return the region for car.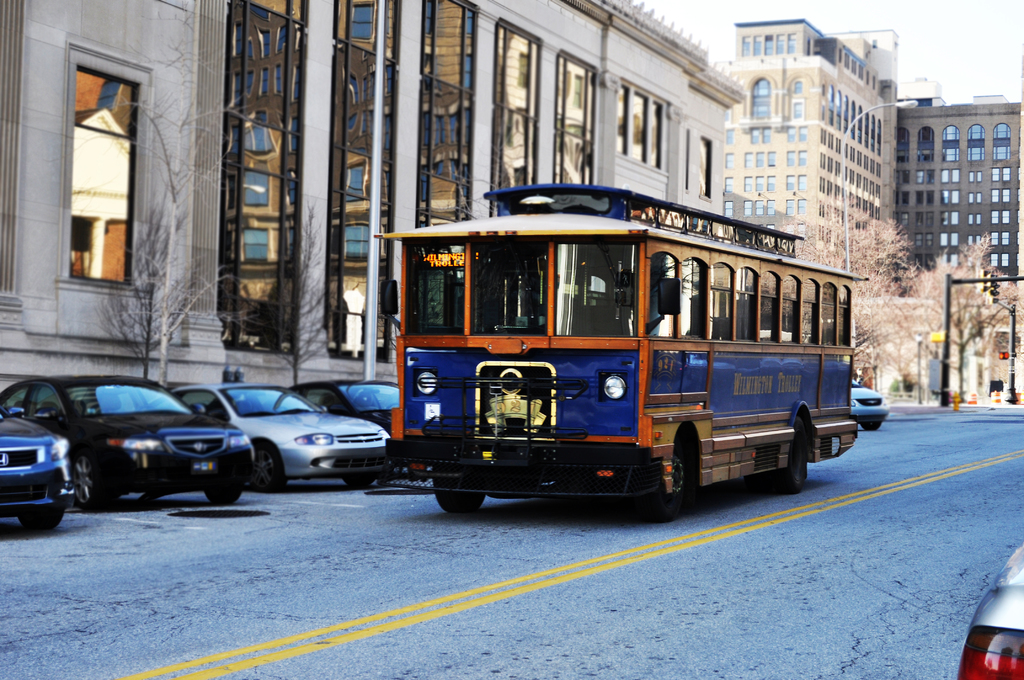
x1=252, y1=381, x2=429, y2=485.
